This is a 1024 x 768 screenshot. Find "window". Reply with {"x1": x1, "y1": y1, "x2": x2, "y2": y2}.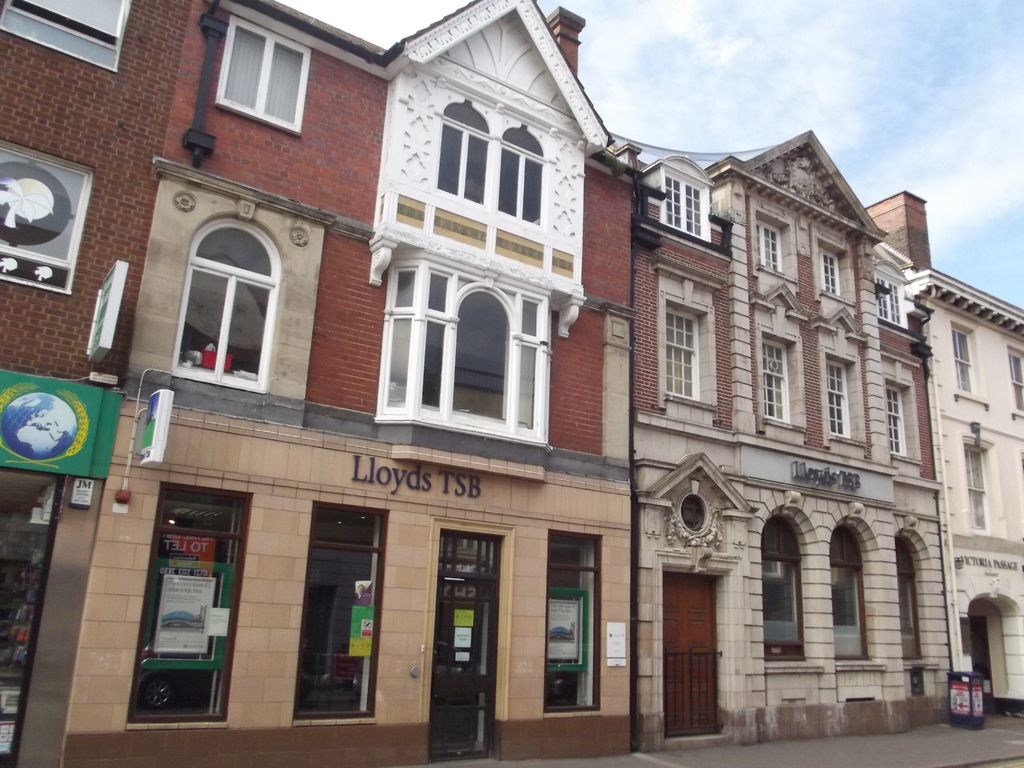
{"x1": 1007, "y1": 342, "x2": 1023, "y2": 420}.
